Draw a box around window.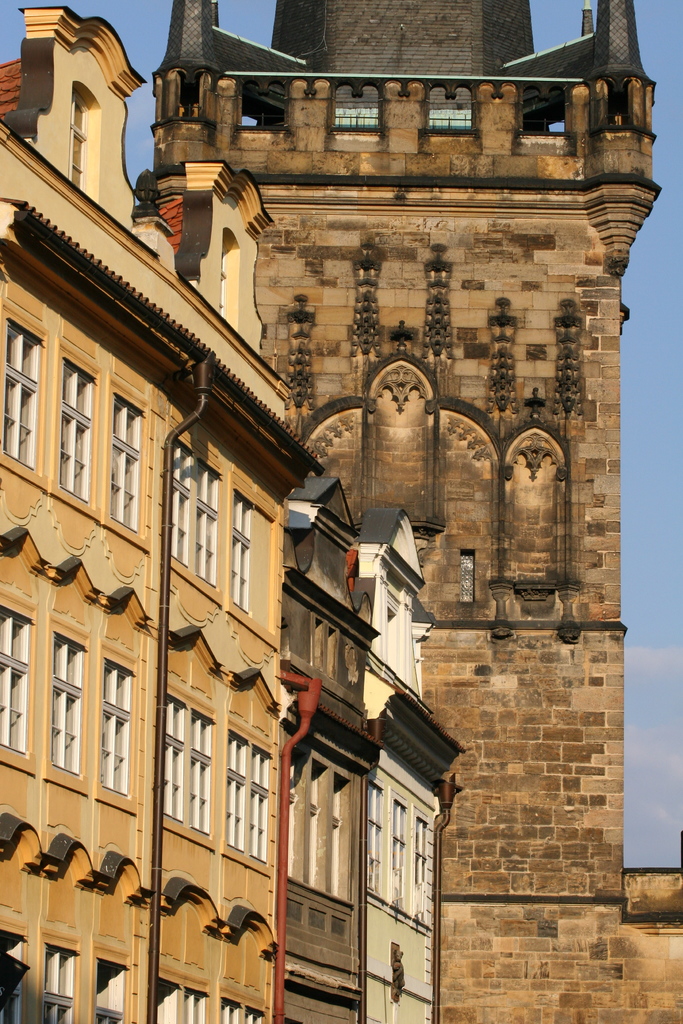
Rect(152, 972, 206, 1023).
